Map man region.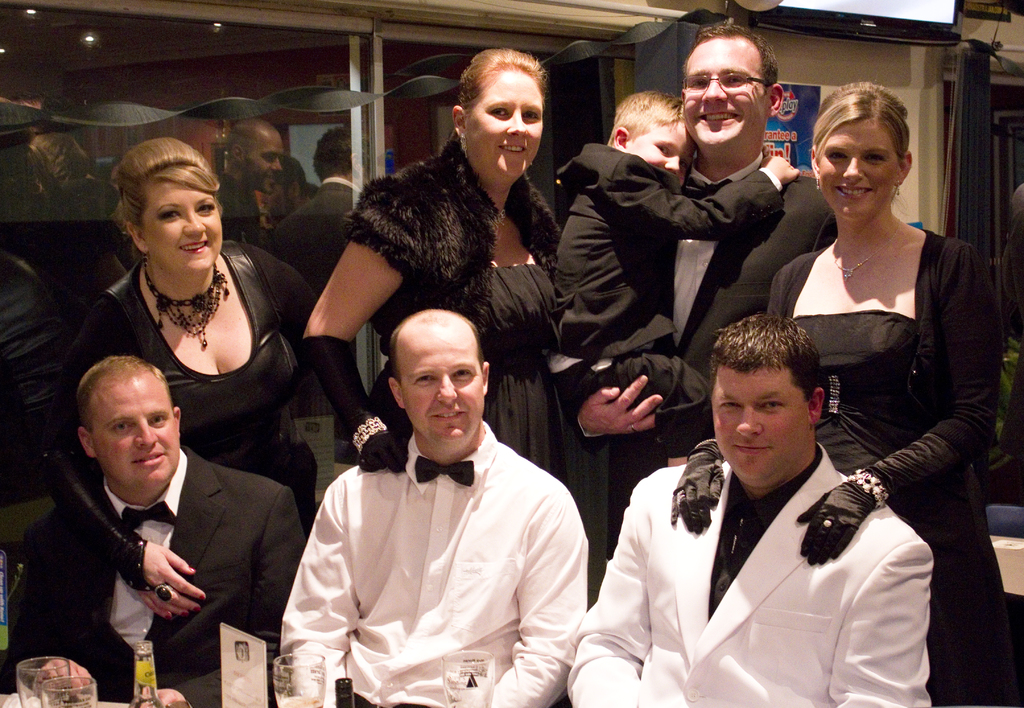
Mapped to (8, 341, 301, 689).
